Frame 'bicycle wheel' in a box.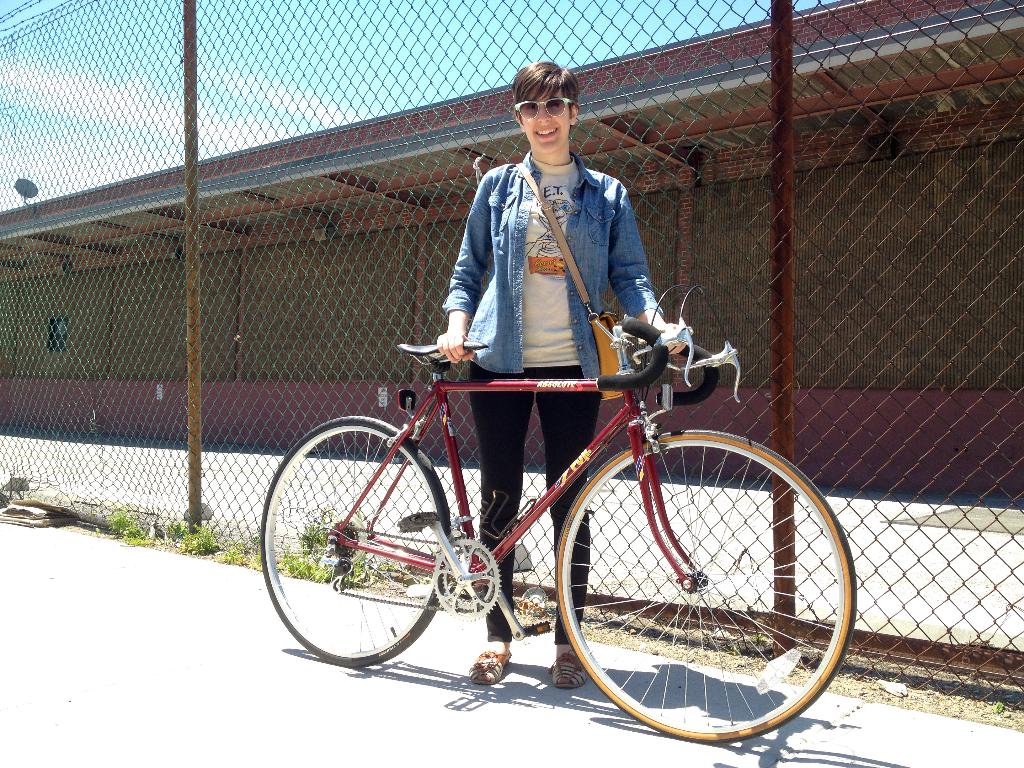
(550, 449, 860, 739).
